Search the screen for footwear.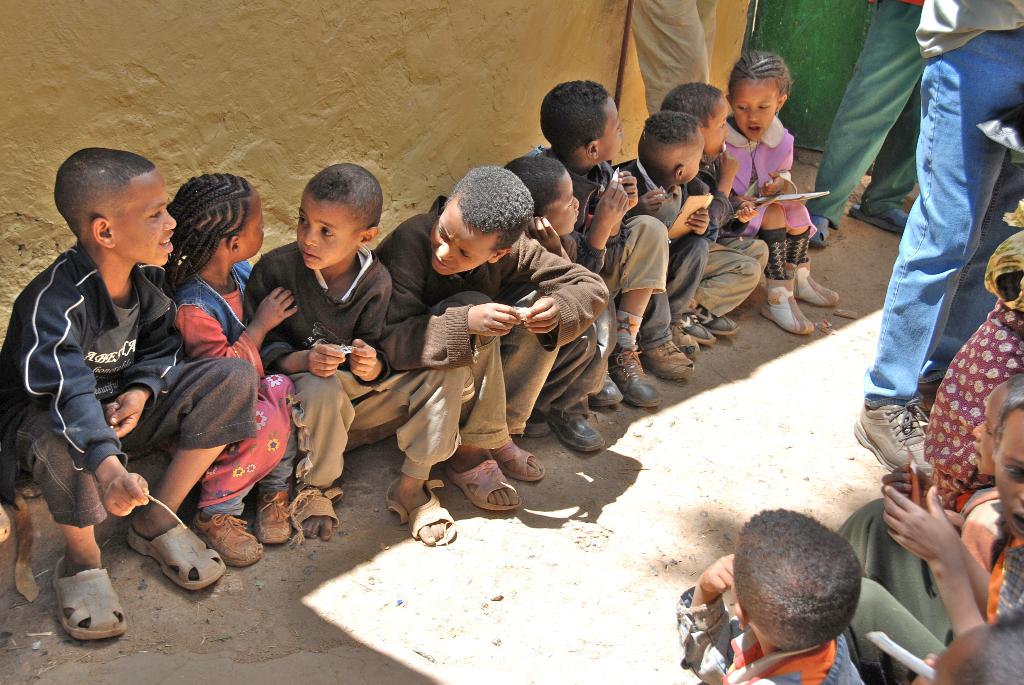
Found at {"x1": 611, "y1": 342, "x2": 662, "y2": 405}.
